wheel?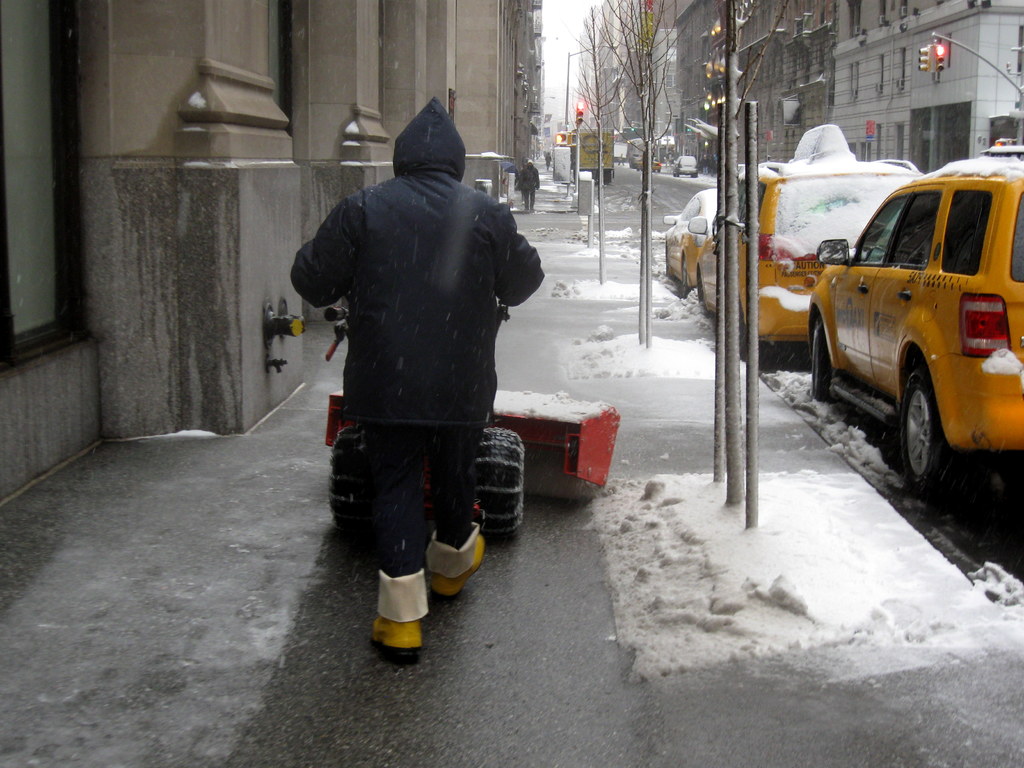
Rect(324, 425, 367, 548)
